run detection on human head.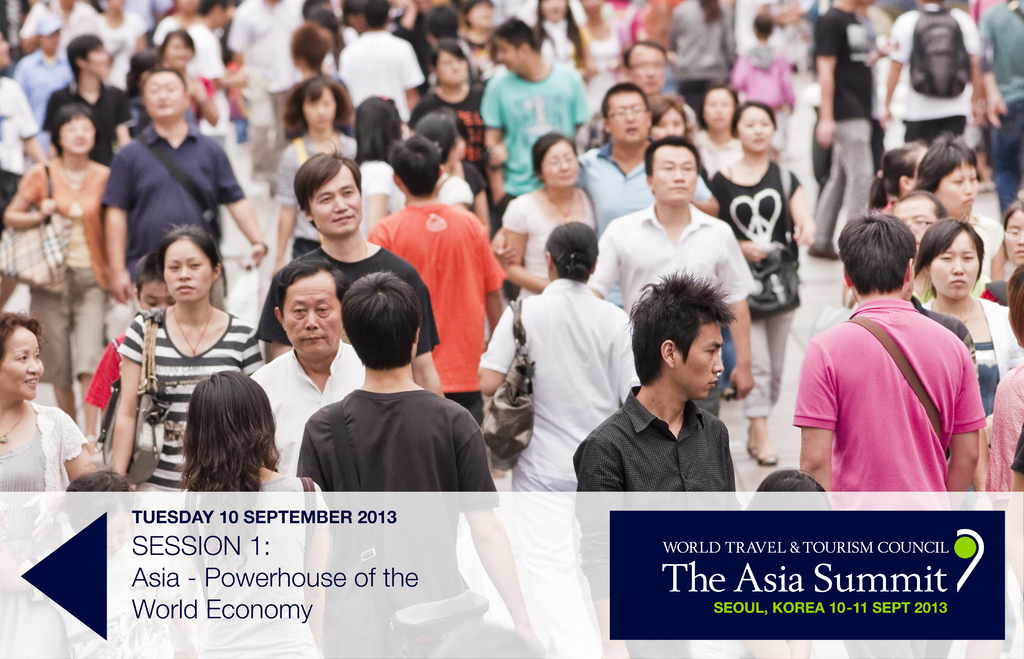
Result: [x1=646, y1=135, x2=694, y2=206].
